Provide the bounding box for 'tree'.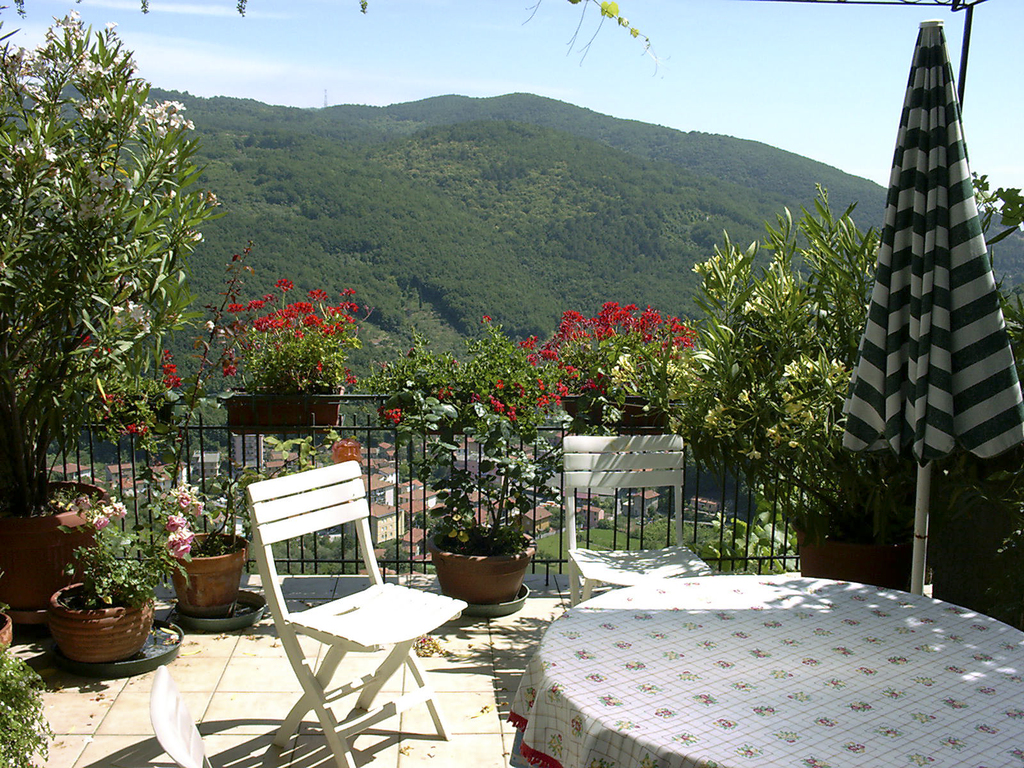
[710,188,893,526].
